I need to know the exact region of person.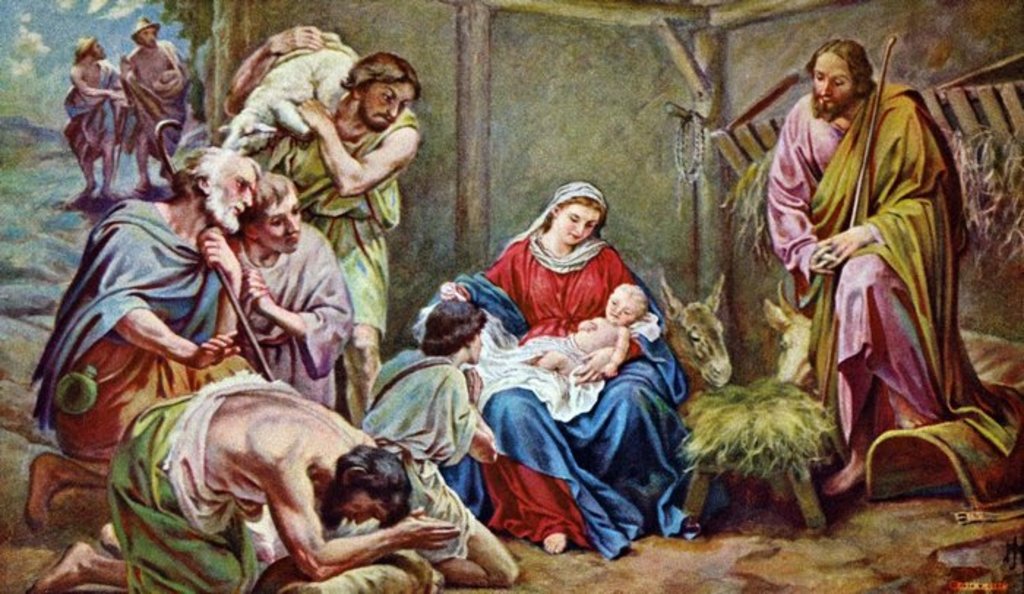
Region: detection(123, 10, 196, 193).
